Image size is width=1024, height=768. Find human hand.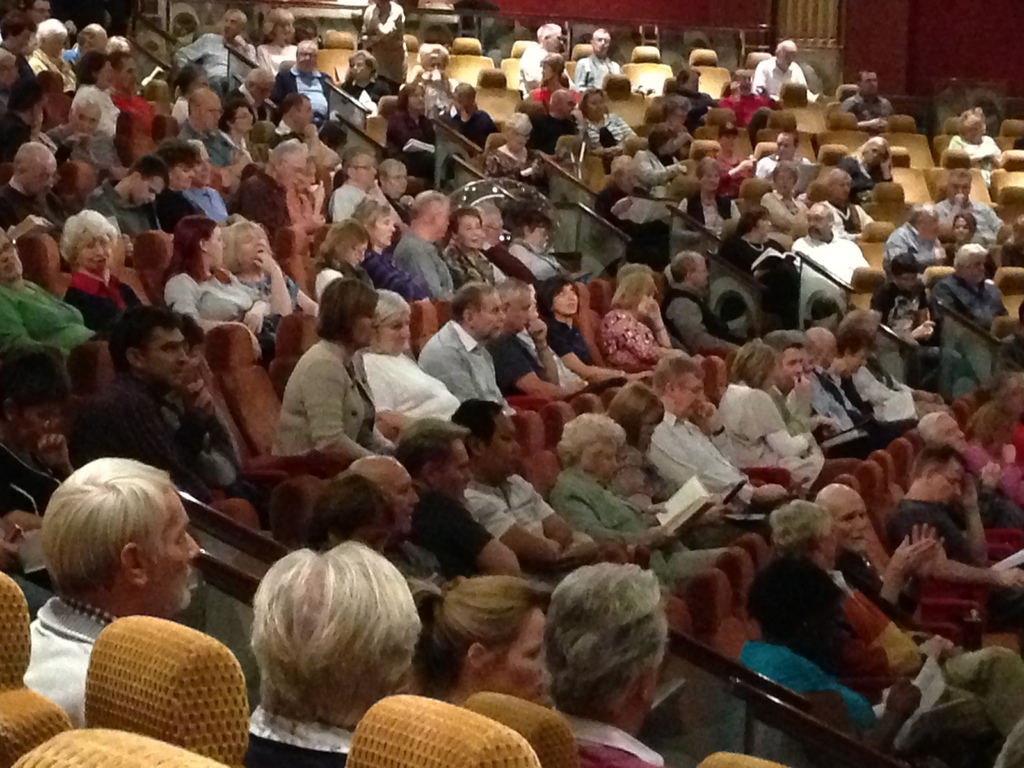
rect(953, 470, 978, 508).
